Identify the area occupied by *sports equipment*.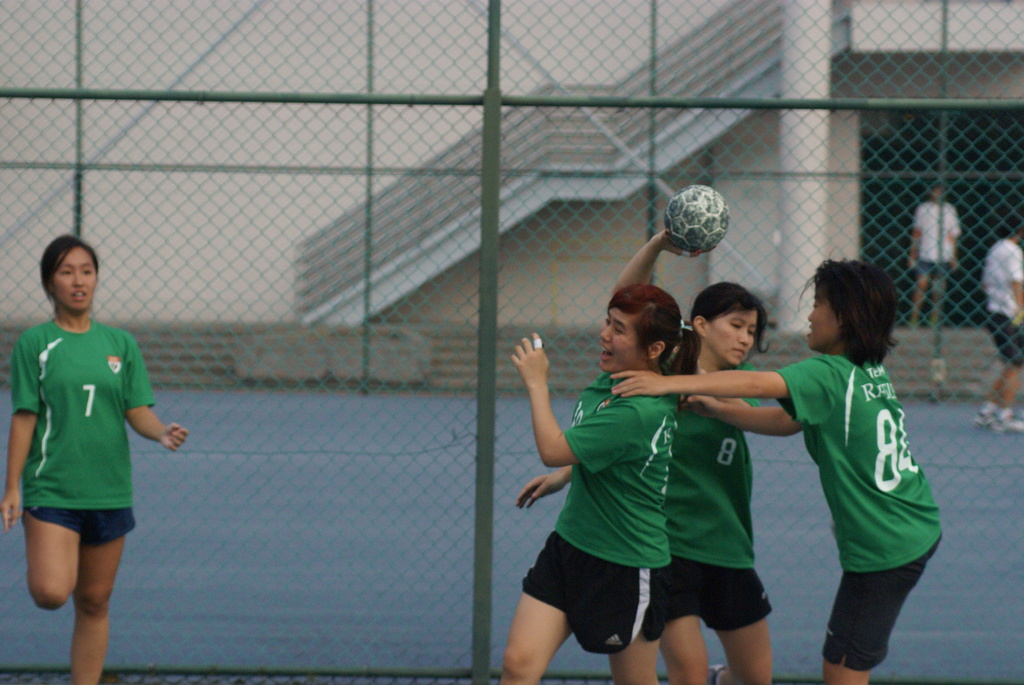
Area: select_region(663, 187, 733, 253).
